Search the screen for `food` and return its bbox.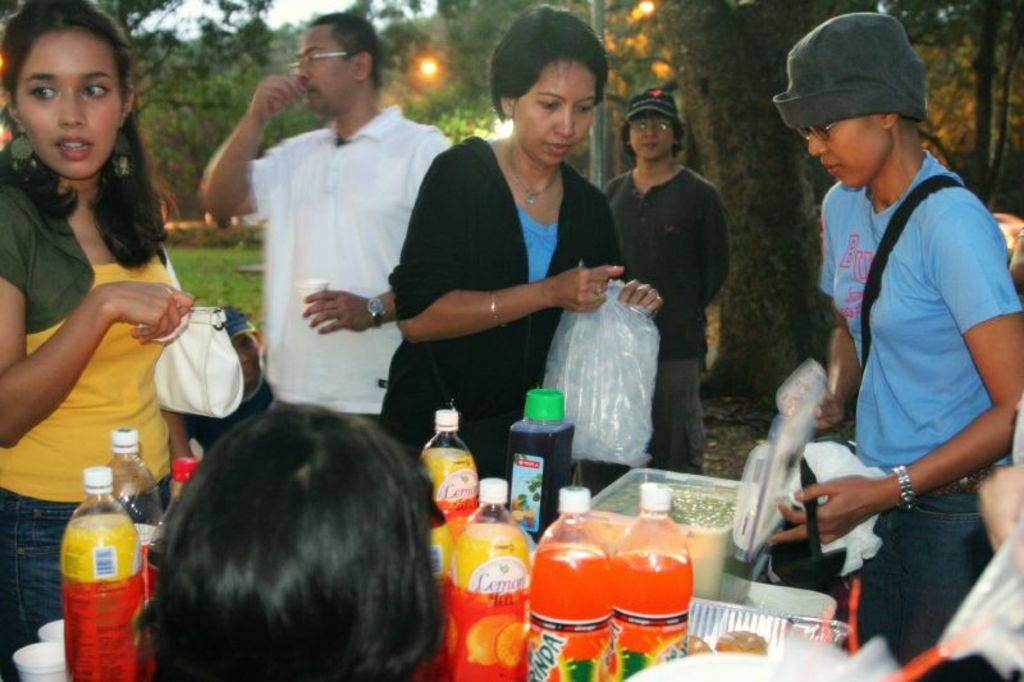
Found: {"x1": 721, "y1": 627, "x2": 767, "y2": 650}.
